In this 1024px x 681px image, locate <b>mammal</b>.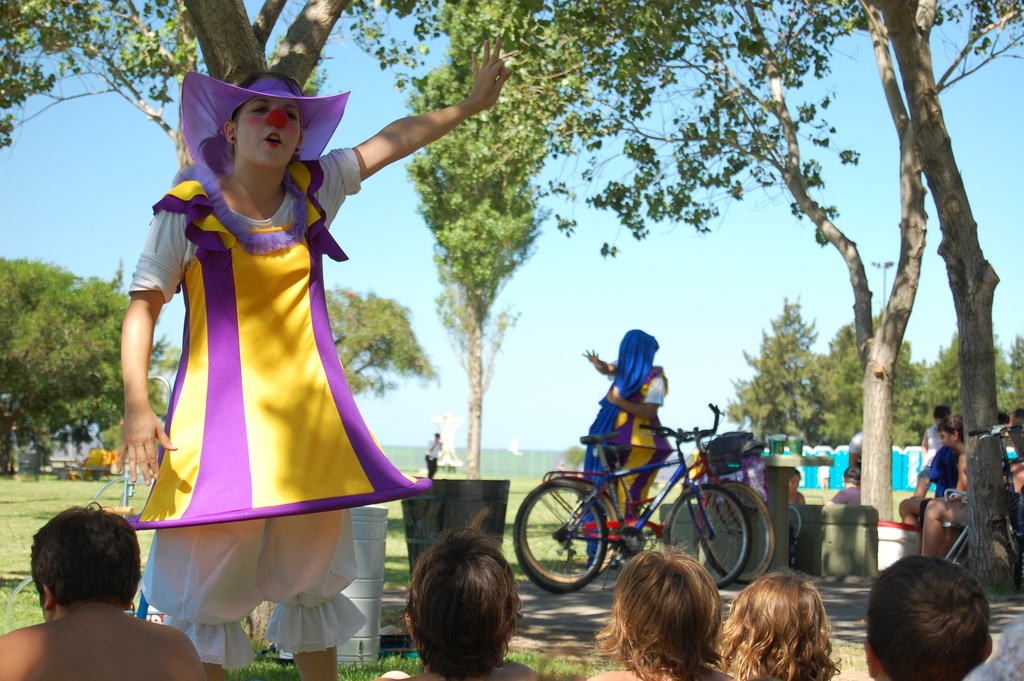
Bounding box: box(716, 566, 840, 680).
